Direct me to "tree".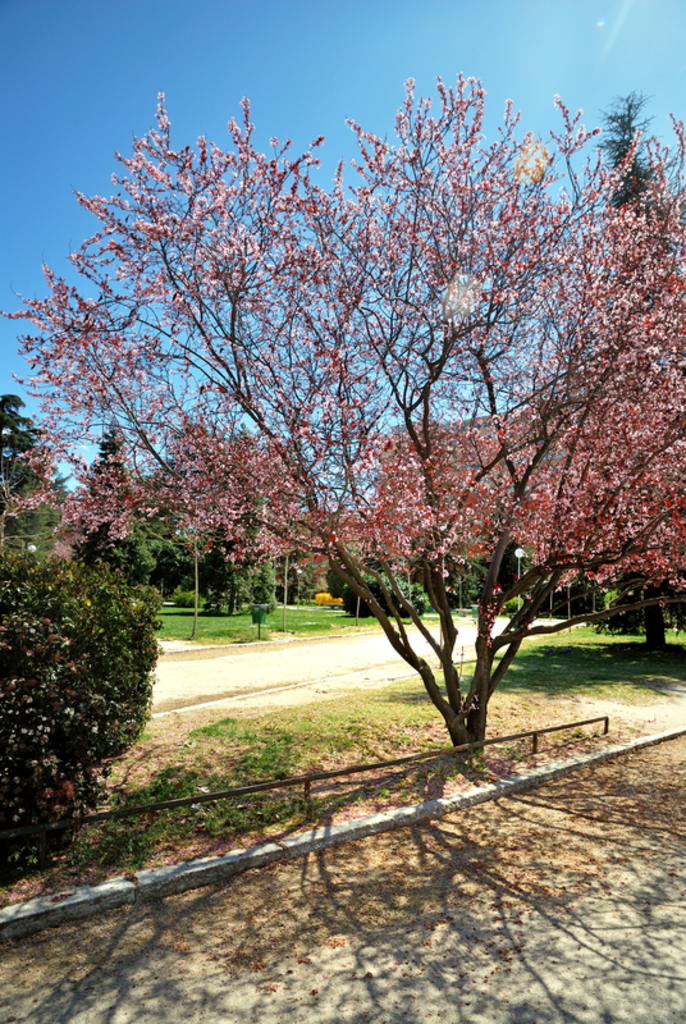
Direction: detection(42, 8, 659, 818).
